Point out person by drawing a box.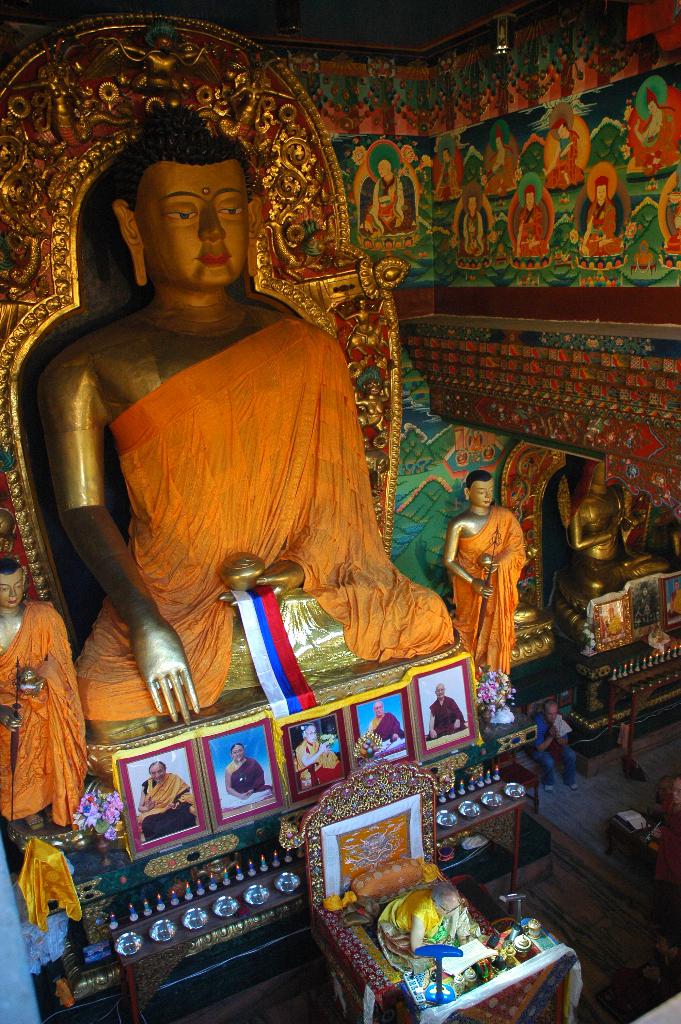
<bbox>543, 120, 584, 197</bbox>.
